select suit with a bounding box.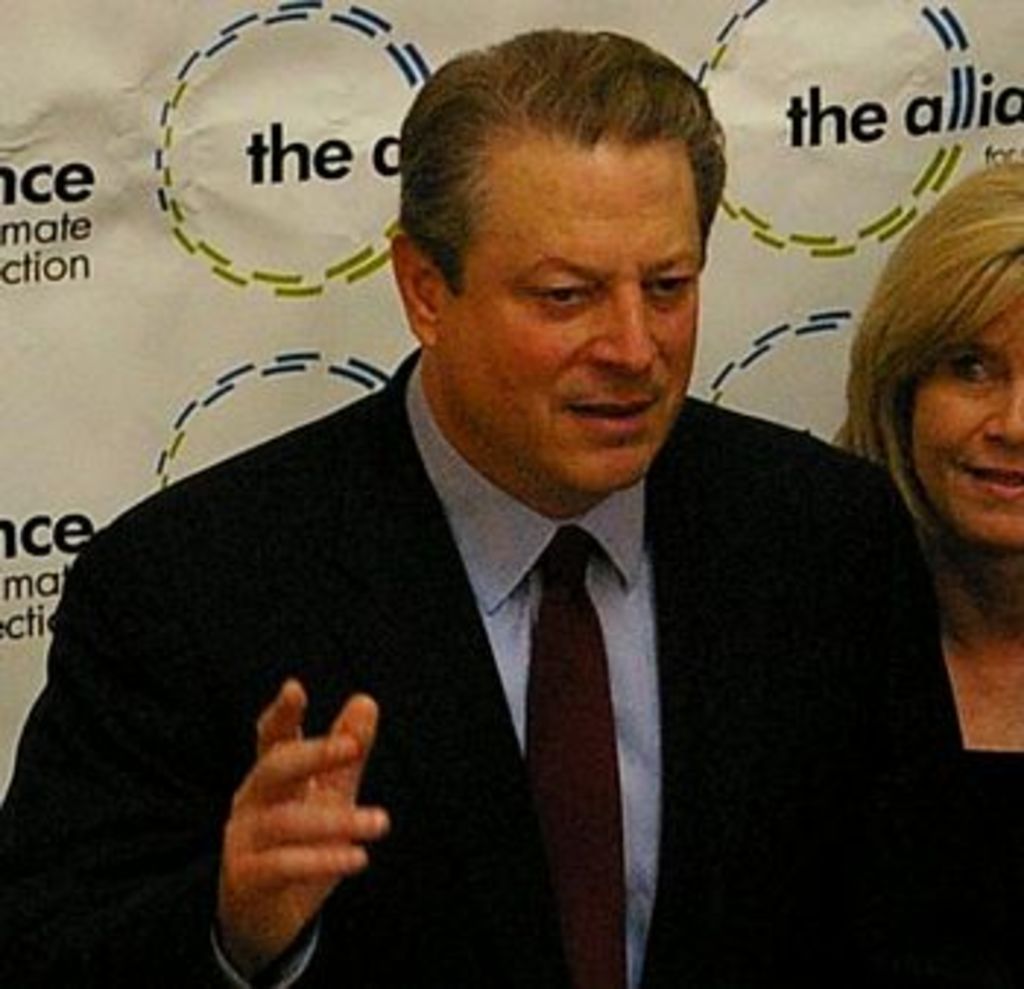
detection(0, 342, 980, 986).
